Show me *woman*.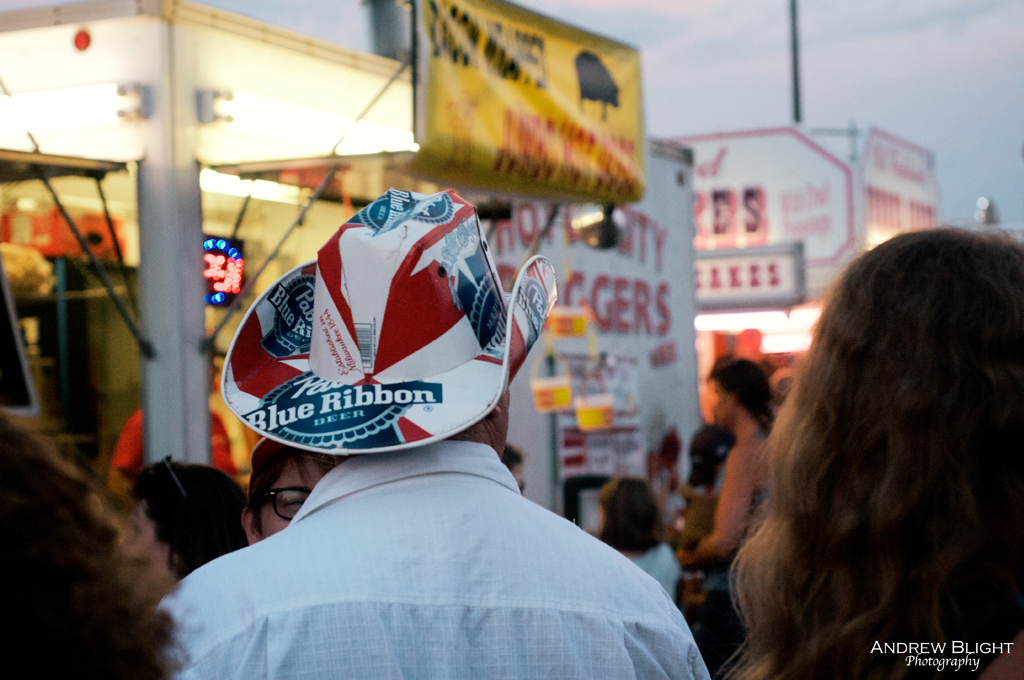
*woman* is here: region(0, 404, 237, 679).
